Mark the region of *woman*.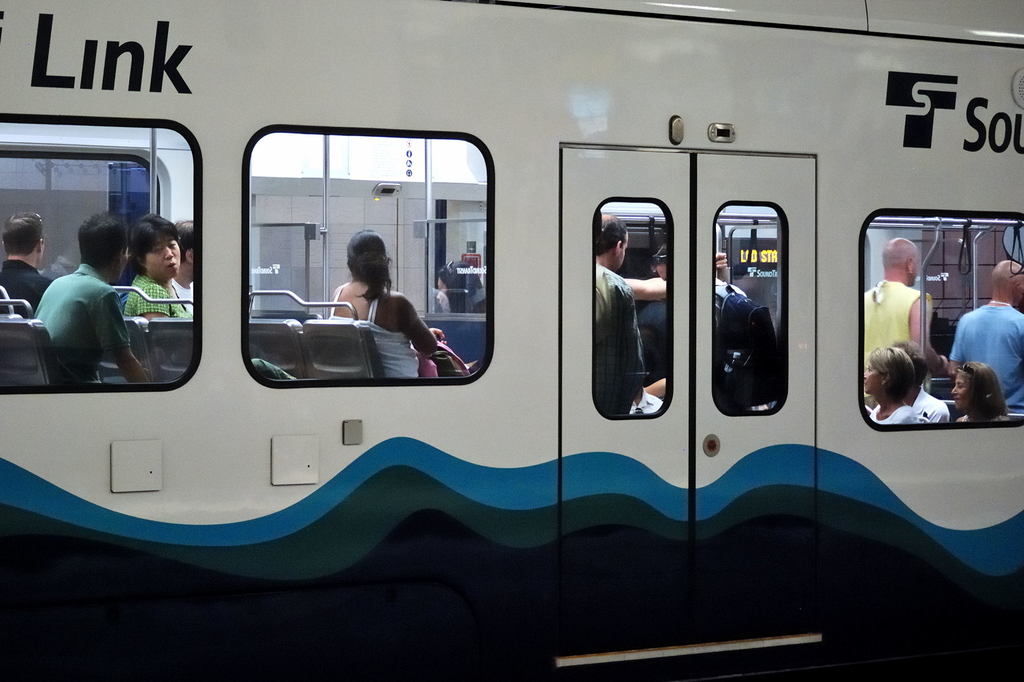
Region: rect(860, 343, 929, 431).
